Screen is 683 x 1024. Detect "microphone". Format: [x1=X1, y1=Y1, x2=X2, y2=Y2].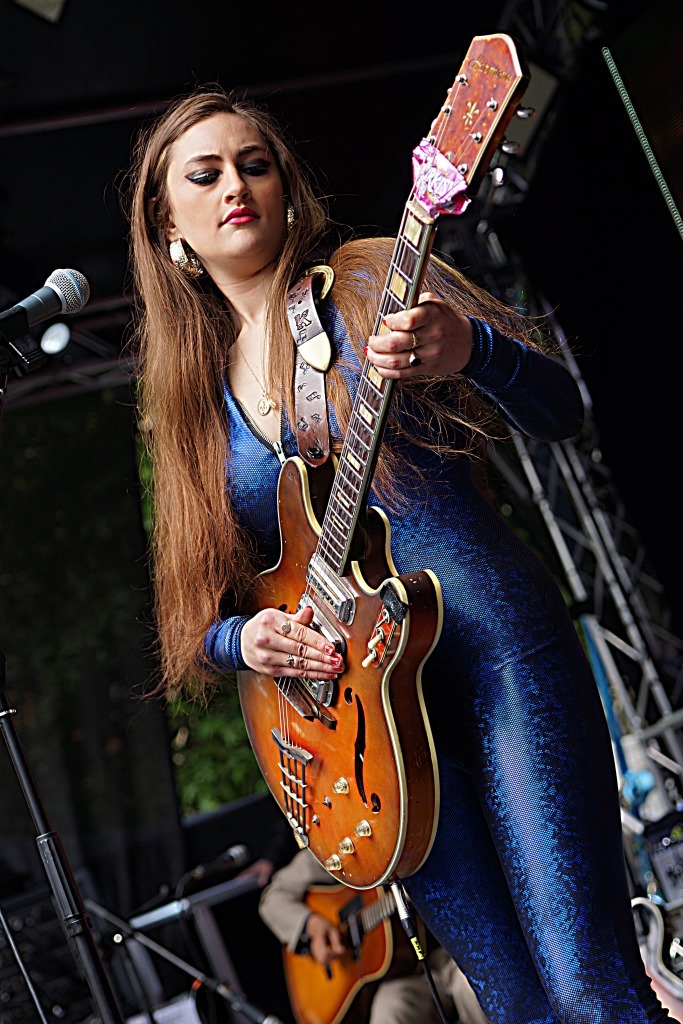
[x1=0, y1=249, x2=82, y2=348].
